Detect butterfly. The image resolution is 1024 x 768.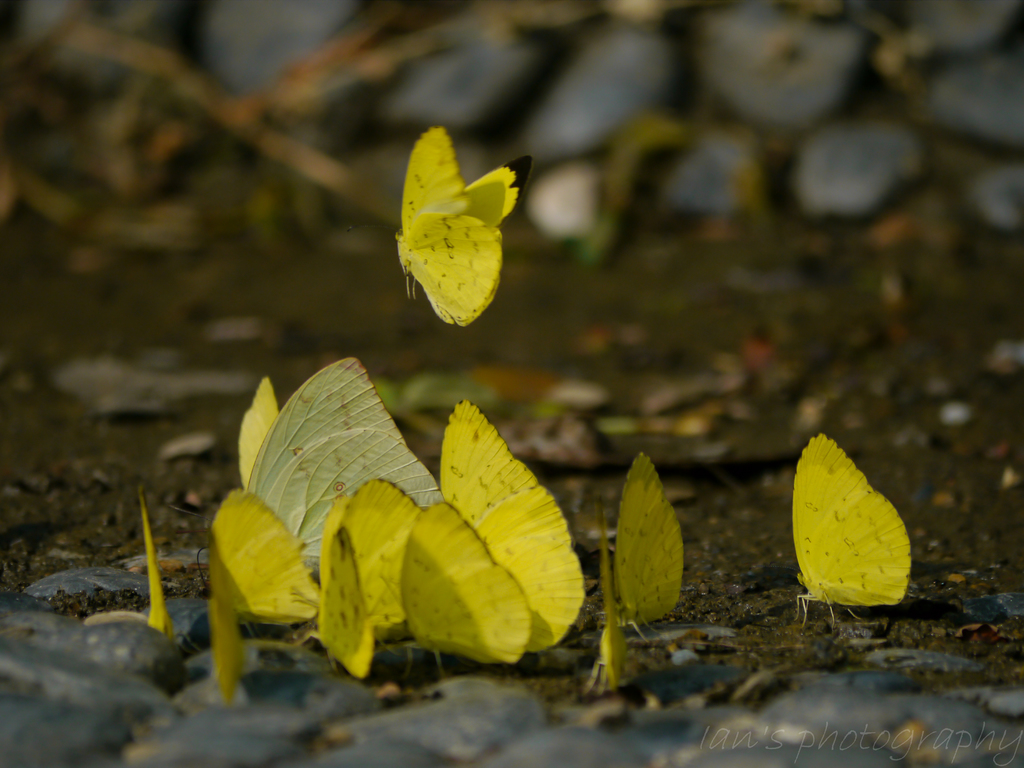
[x1=201, y1=481, x2=316, y2=617].
